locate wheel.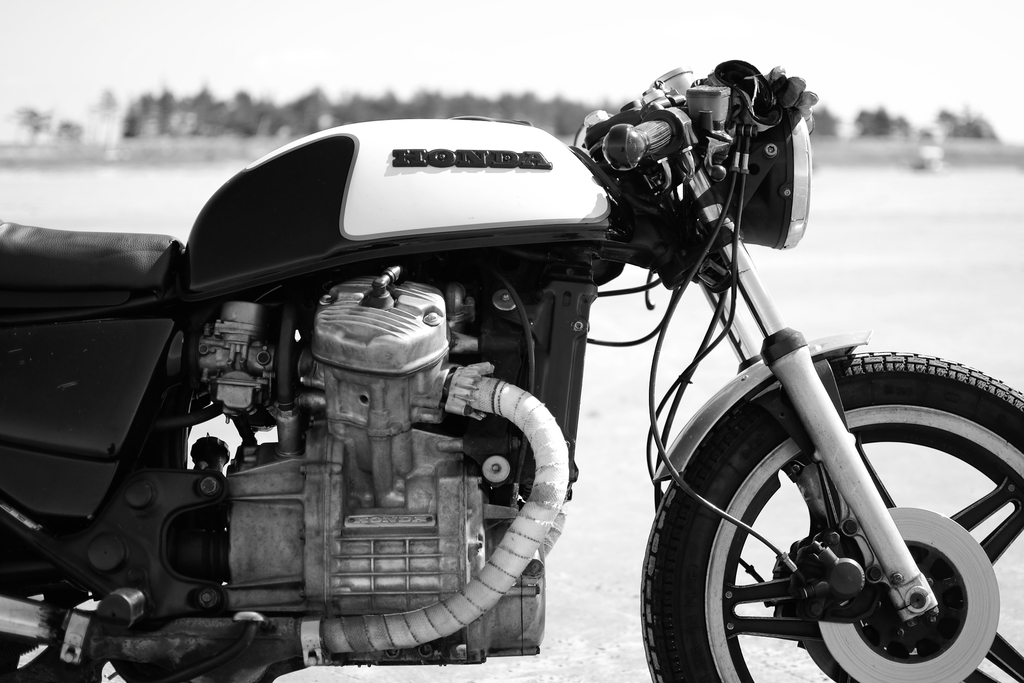
Bounding box: bbox=(660, 392, 999, 682).
